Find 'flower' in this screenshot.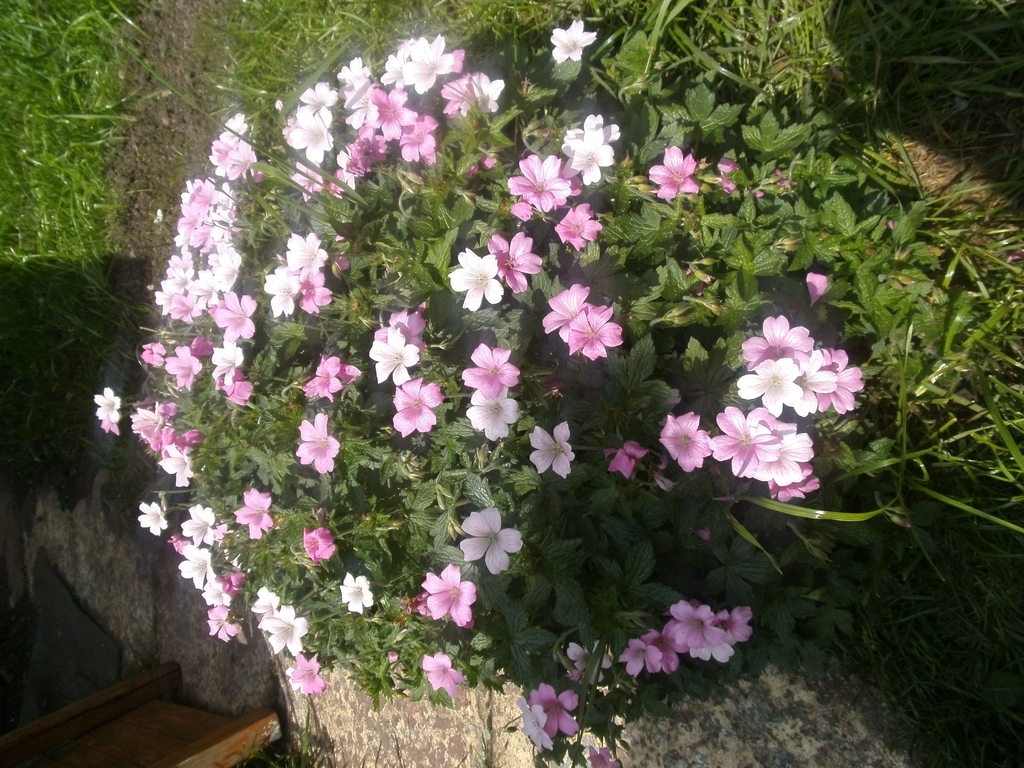
The bounding box for 'flower' is 458,506,521,577.
